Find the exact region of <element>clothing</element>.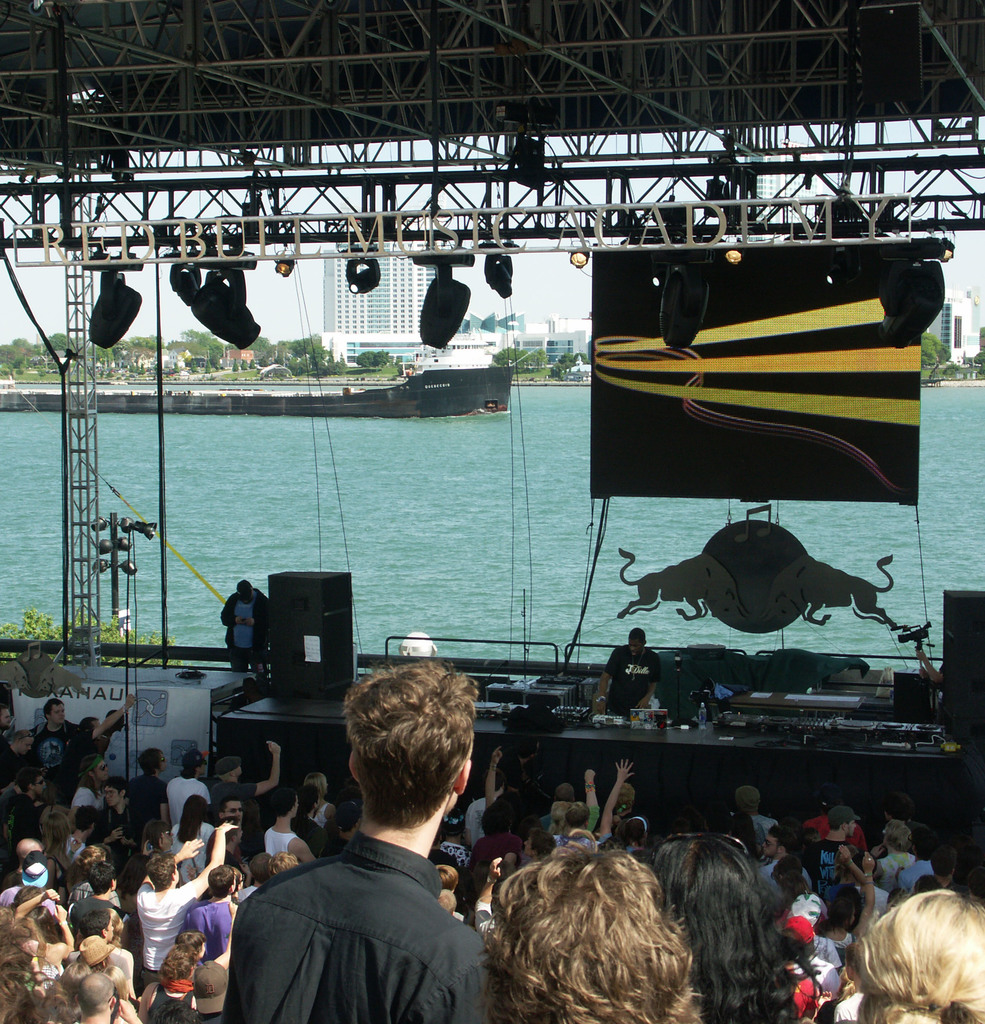
Exact region: left=115, top=777, right=167, bottom=835.
